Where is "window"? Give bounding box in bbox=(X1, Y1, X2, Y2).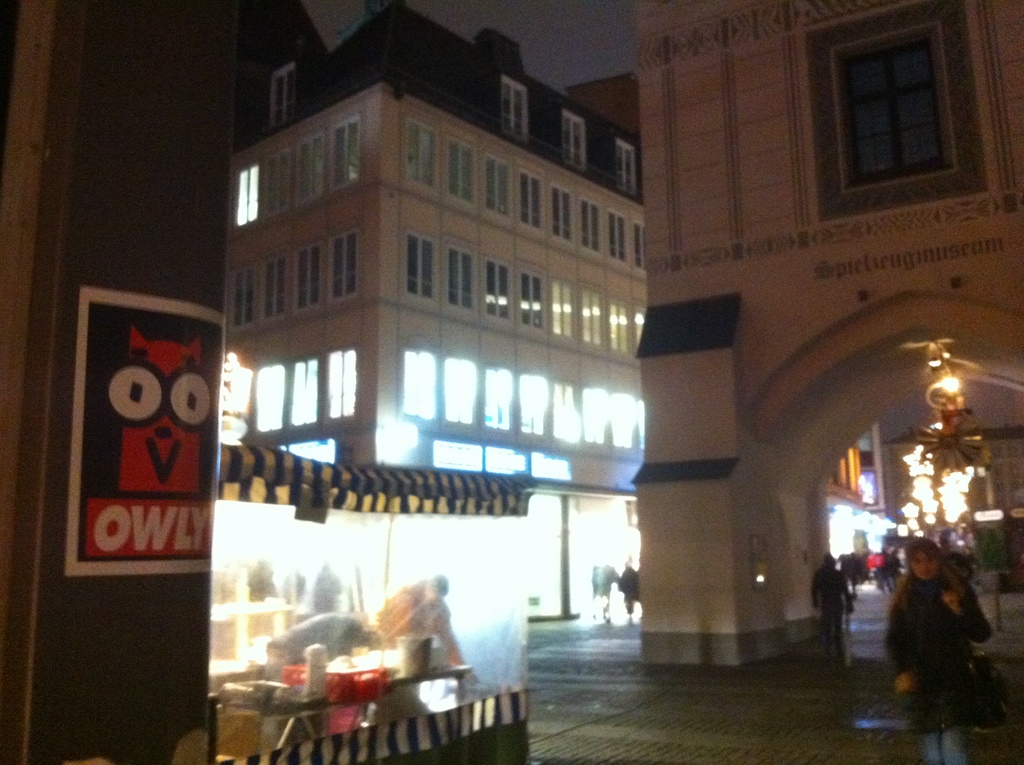
bbox=(557, 112, 587, 171).
